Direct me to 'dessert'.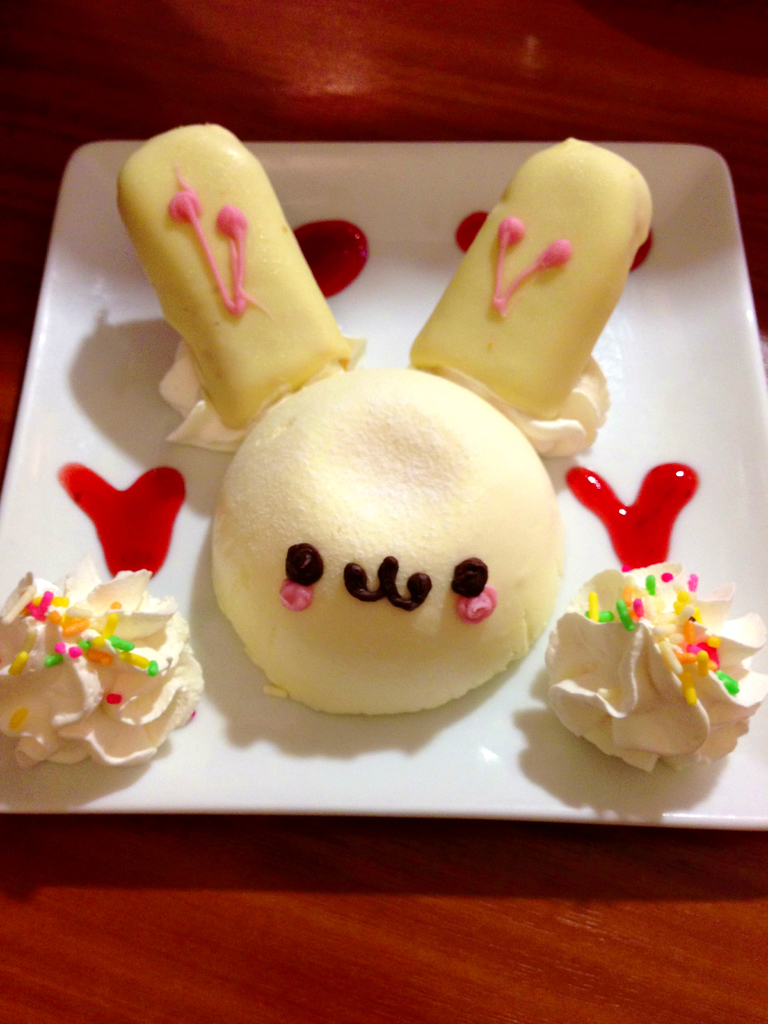
Direction: (left=0, top=463, right=197, bottom=772).
